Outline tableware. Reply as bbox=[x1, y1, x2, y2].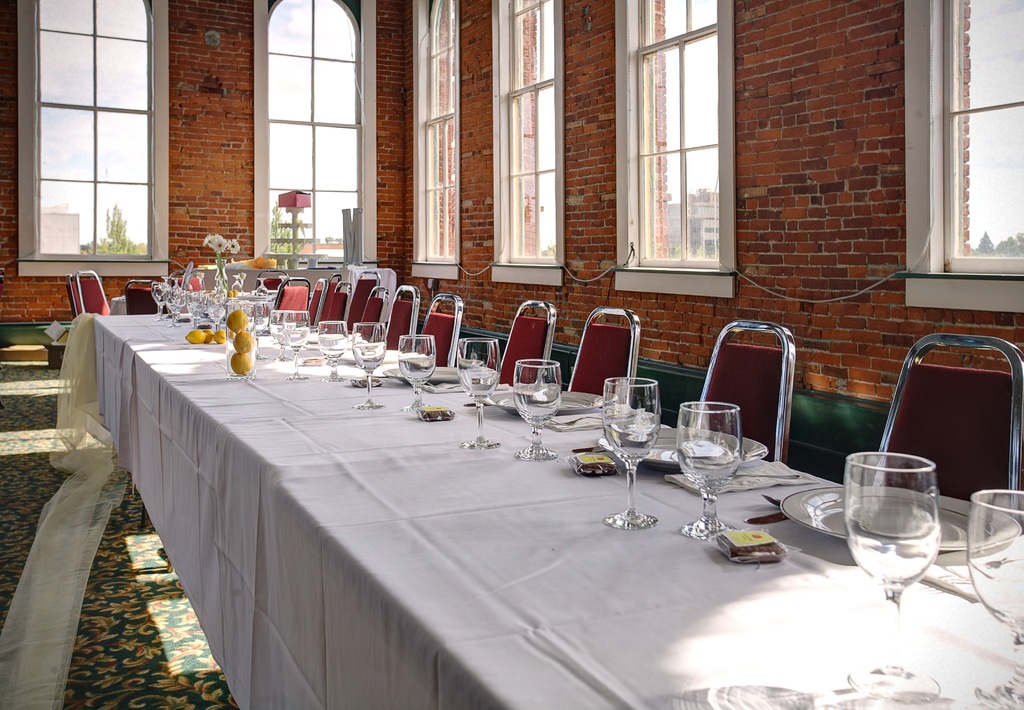
bbox=[611, 375, 657, 535].
